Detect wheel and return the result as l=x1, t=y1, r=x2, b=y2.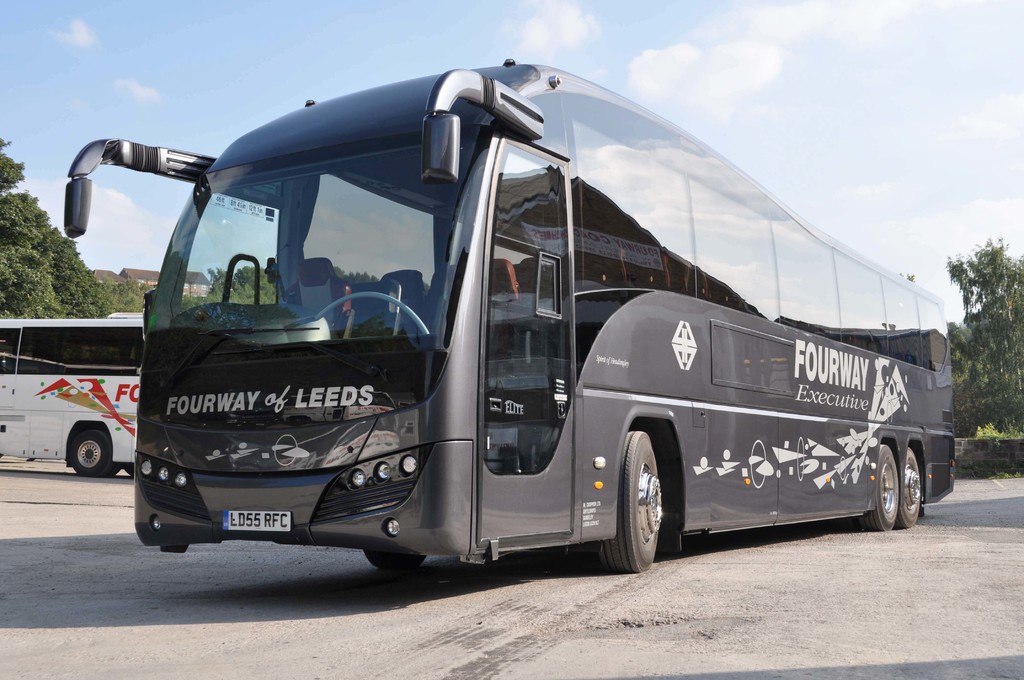
l=893, t=449, r=929, b=522.
